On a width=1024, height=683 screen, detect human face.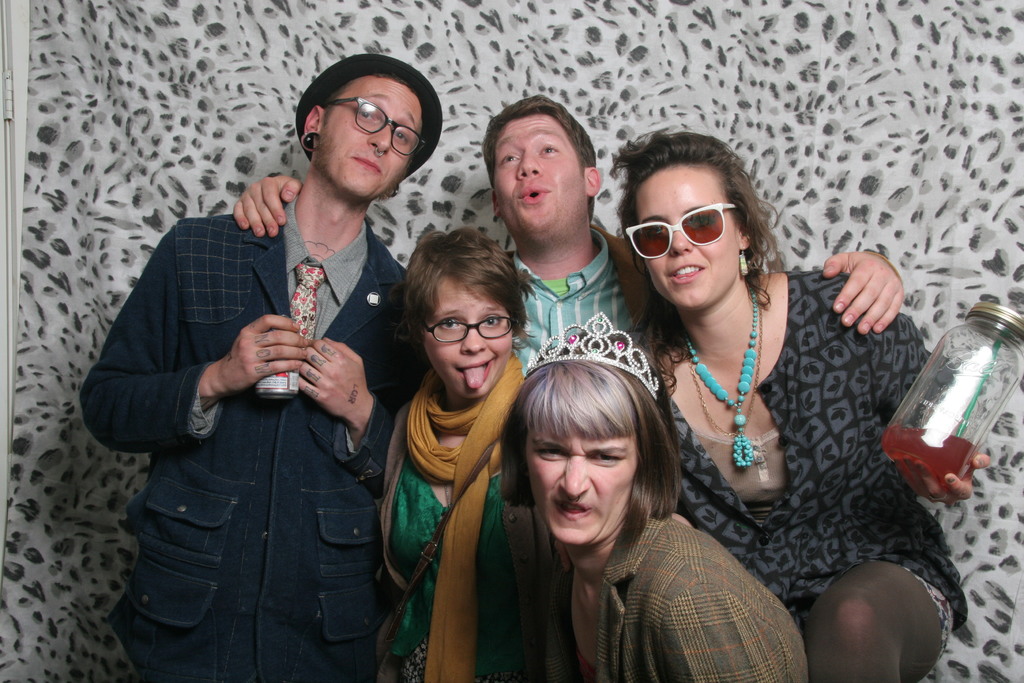
525,433,637,548.
